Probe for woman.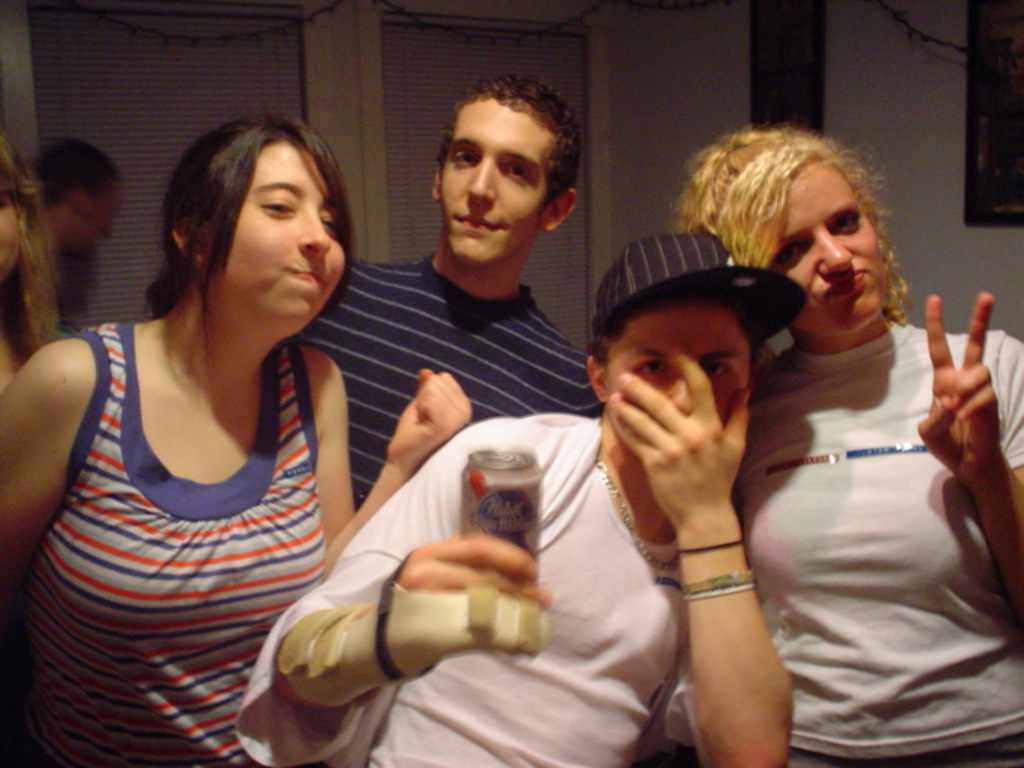
Probe result: l=12, t=90, r=419, b=751.
